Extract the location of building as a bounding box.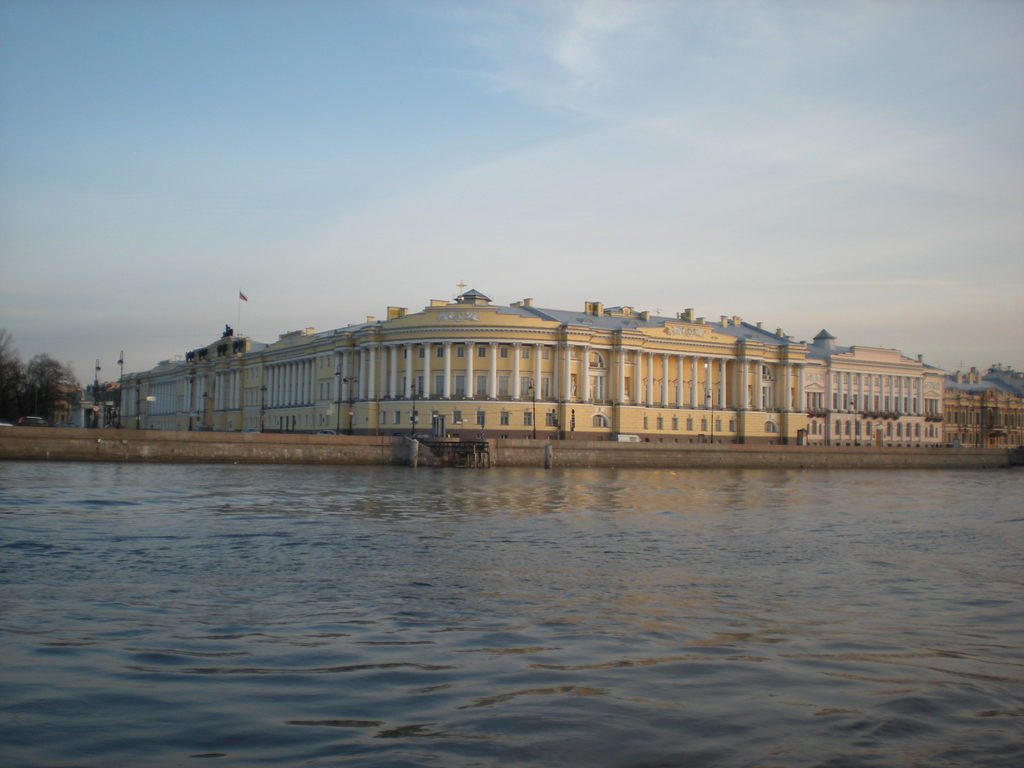
region(804, 347, 942, 442).
